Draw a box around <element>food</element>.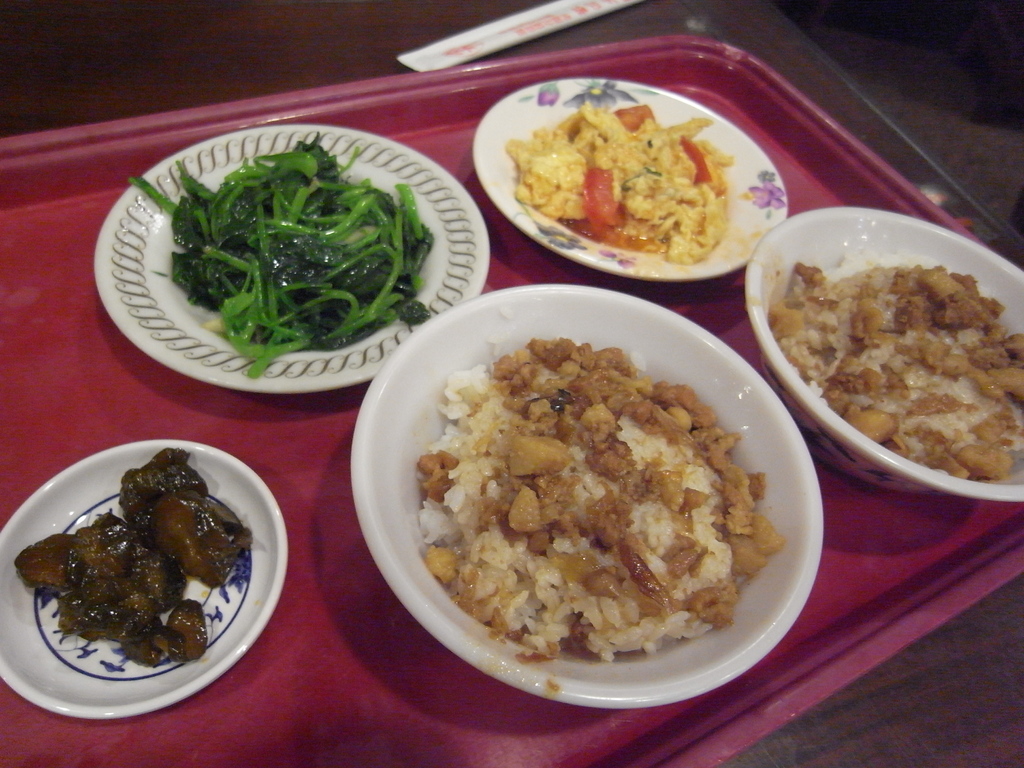
<bbox>504, 98, 734, 268</bbox>.
